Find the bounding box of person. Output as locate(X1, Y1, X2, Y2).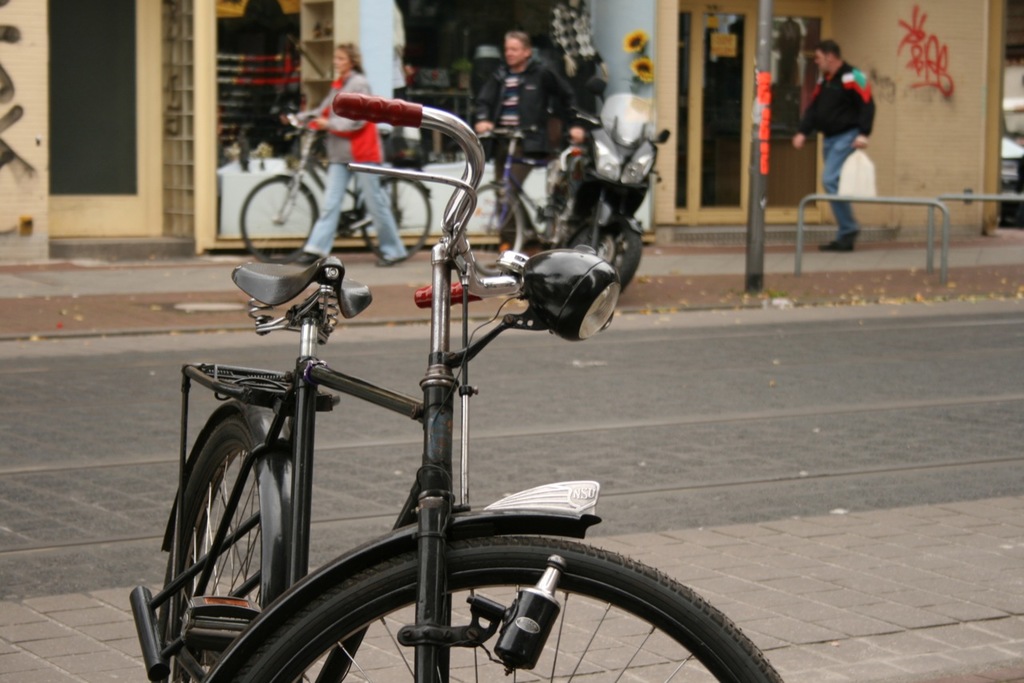
locate(283, 42, 412, 261).
